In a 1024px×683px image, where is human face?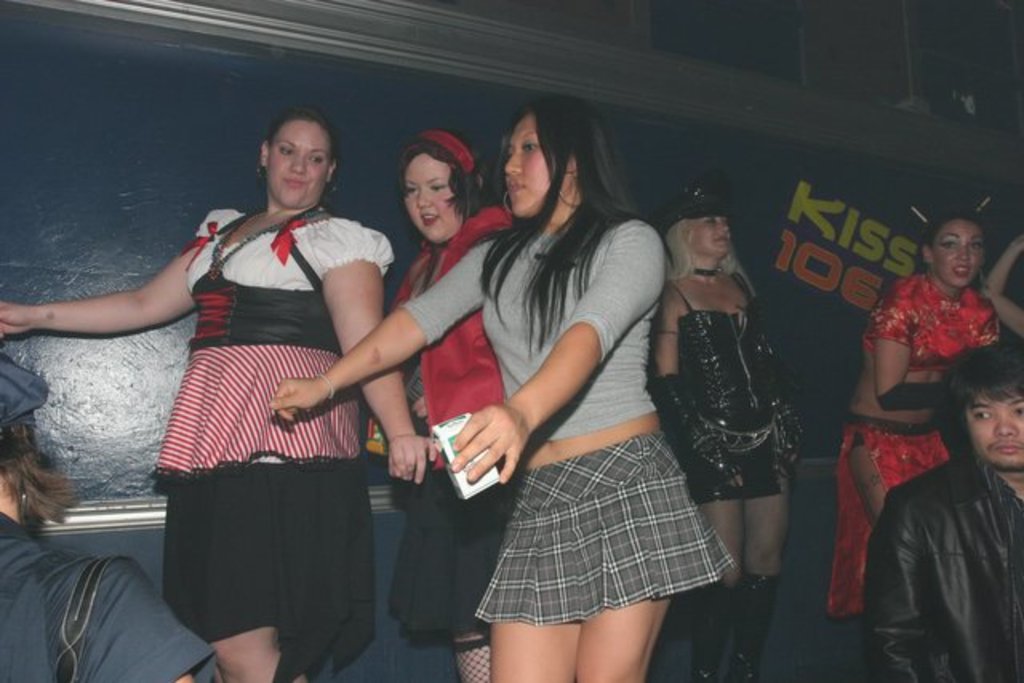
<box>402,152,466,246</box>.
